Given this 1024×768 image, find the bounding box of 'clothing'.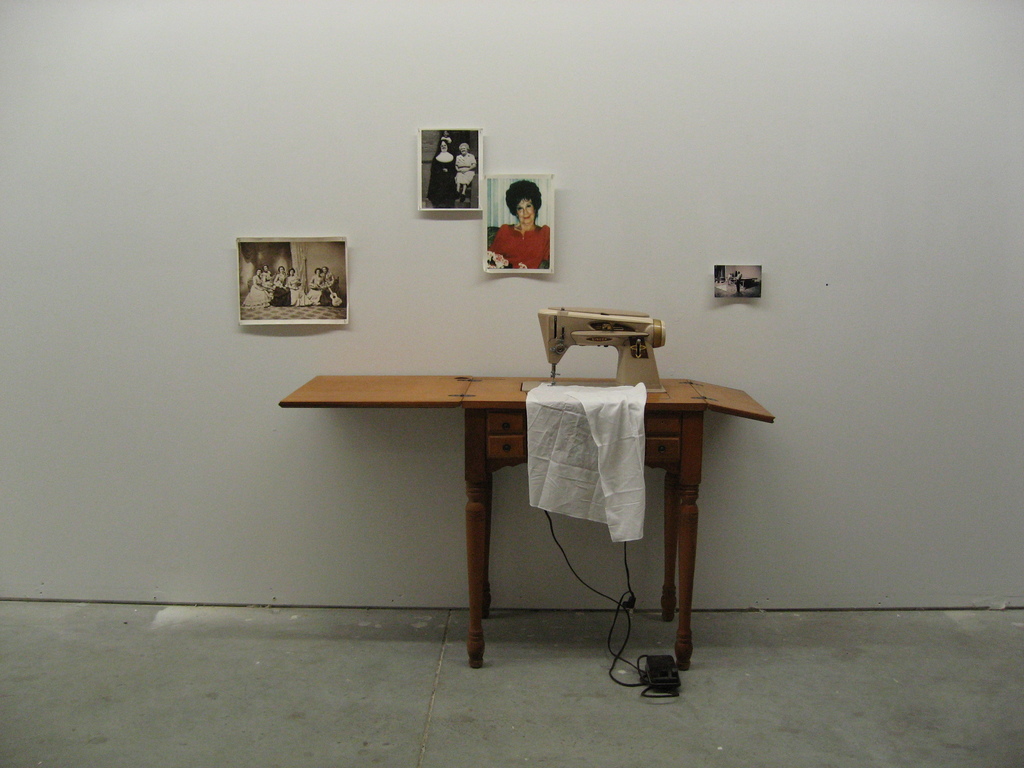
locate(426, 138, 459, 208).
